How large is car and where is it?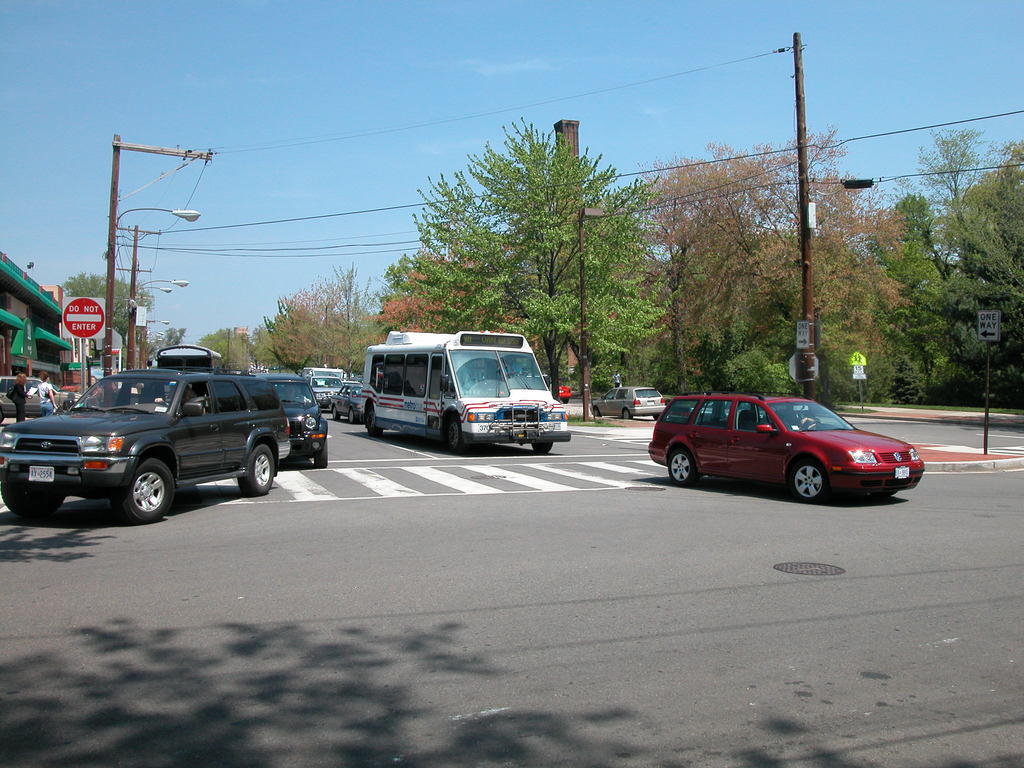
Bounding box: [0, 373, 93, 426].
